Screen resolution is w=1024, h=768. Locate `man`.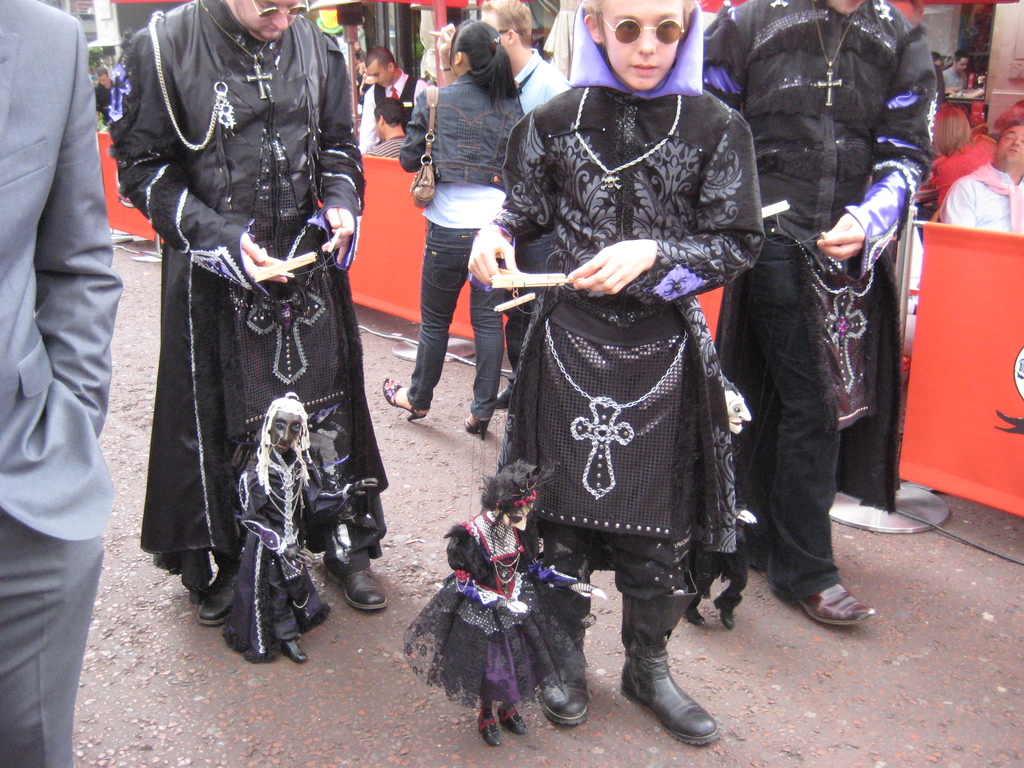
locate(355, 45, 429, 154).
